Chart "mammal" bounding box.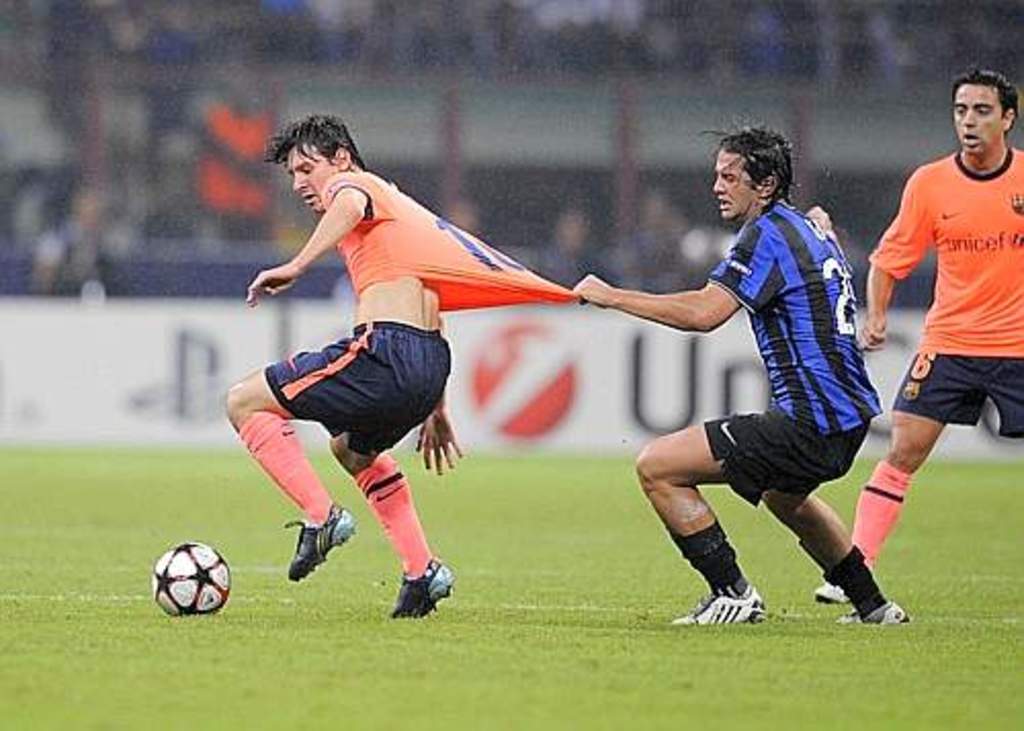
Charted: detection(807, 63, 1022, 604).
